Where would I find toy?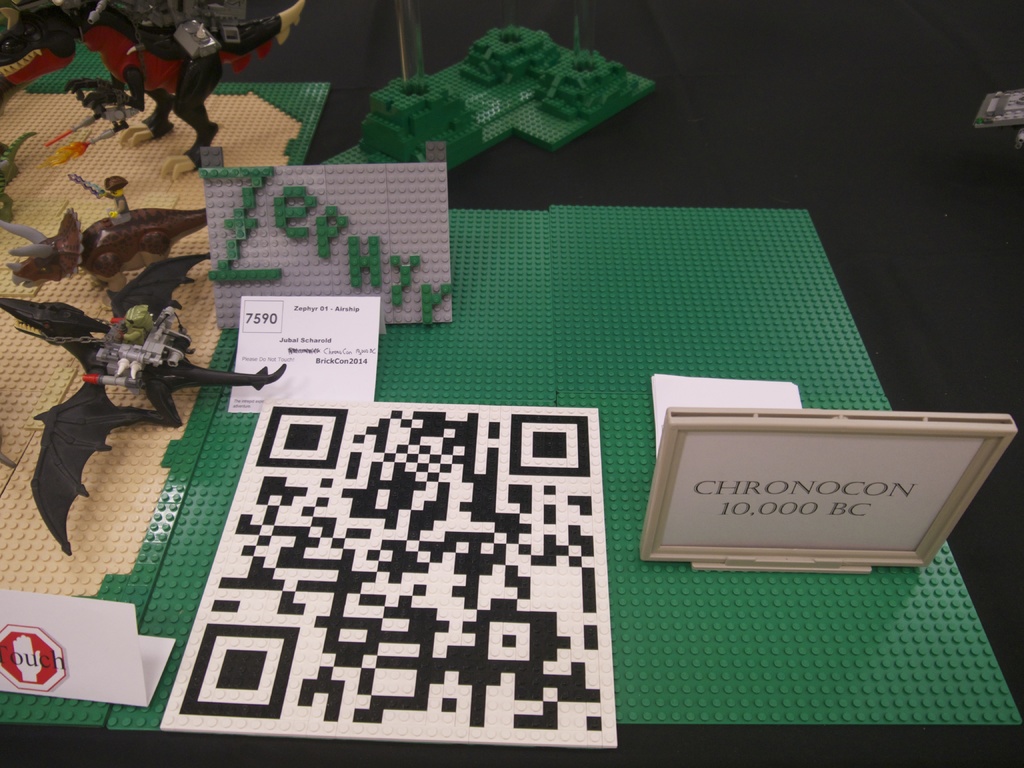
At x1=15, y1=277, x2=220, y2=500.
